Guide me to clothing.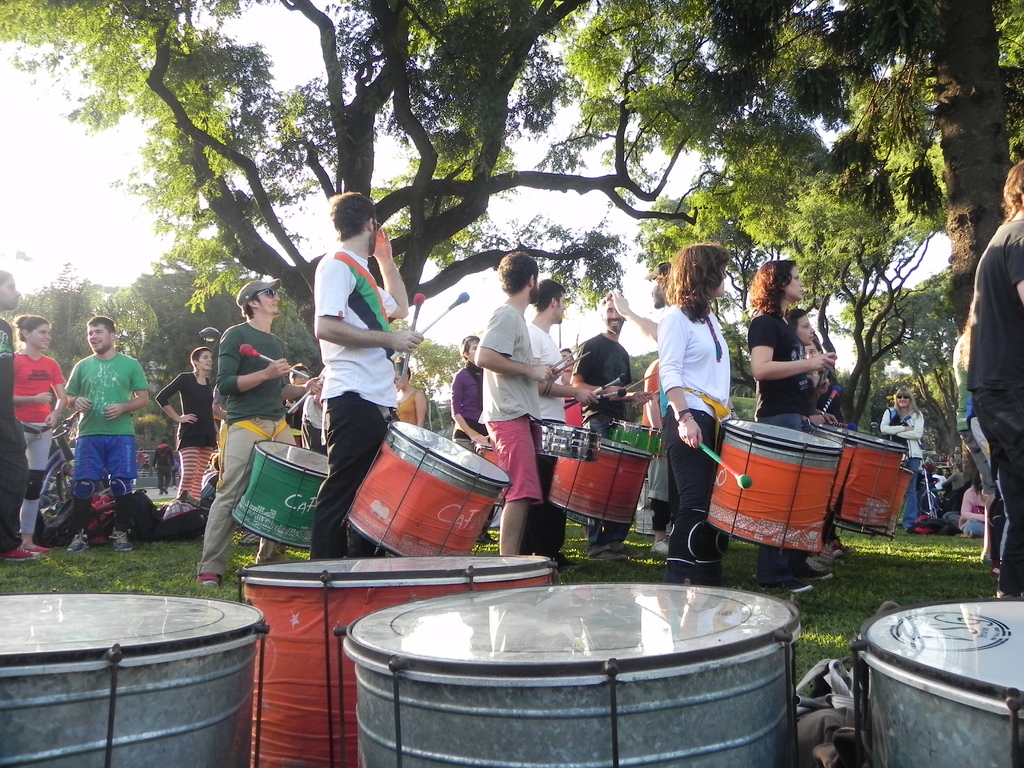
Guidance: bbox(196, 321, 298, 573).
